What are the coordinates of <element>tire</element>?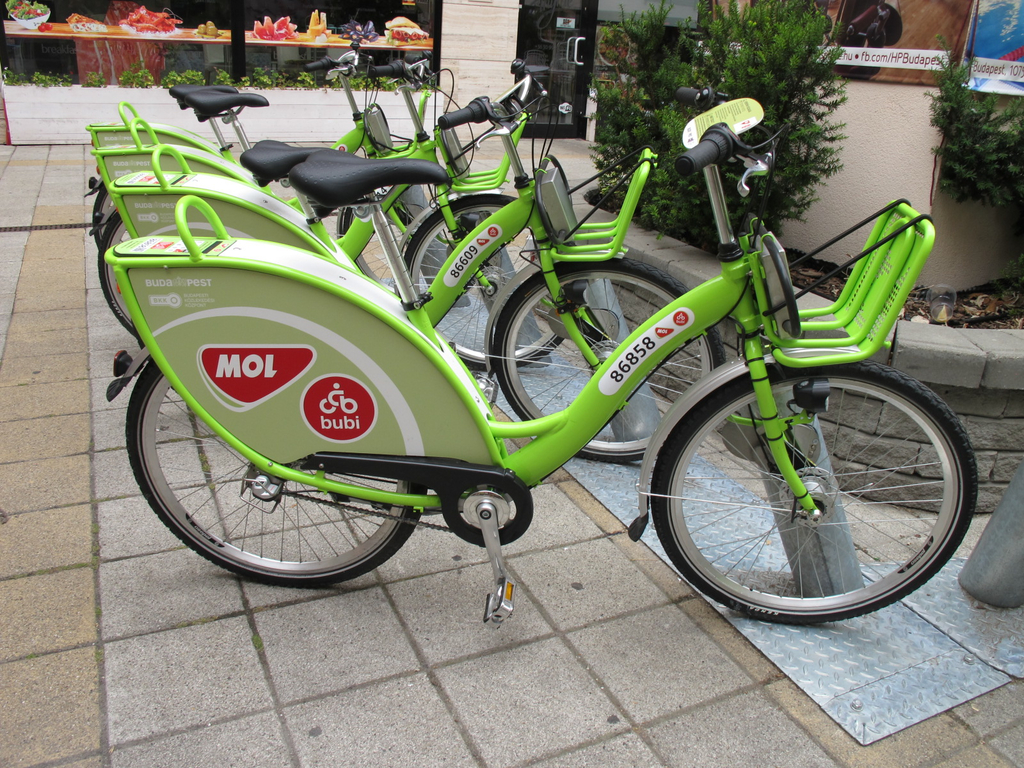
(127, 359, 427, 589).
